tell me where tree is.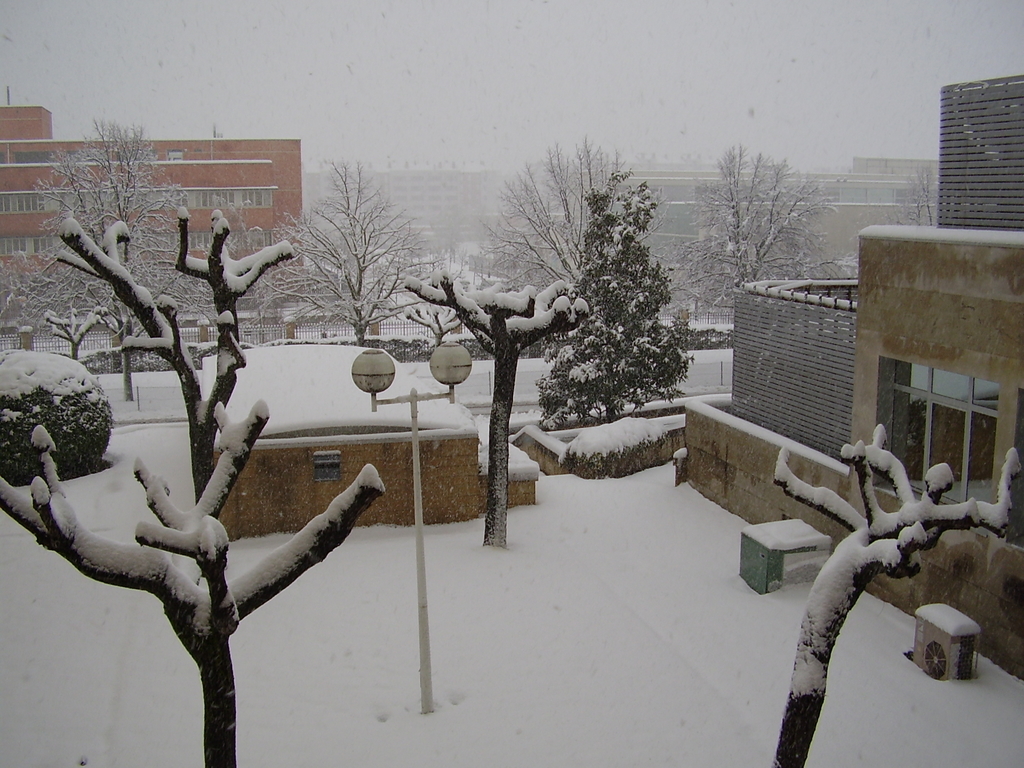
tree is at l=682, t=148, r=841, b=310.
